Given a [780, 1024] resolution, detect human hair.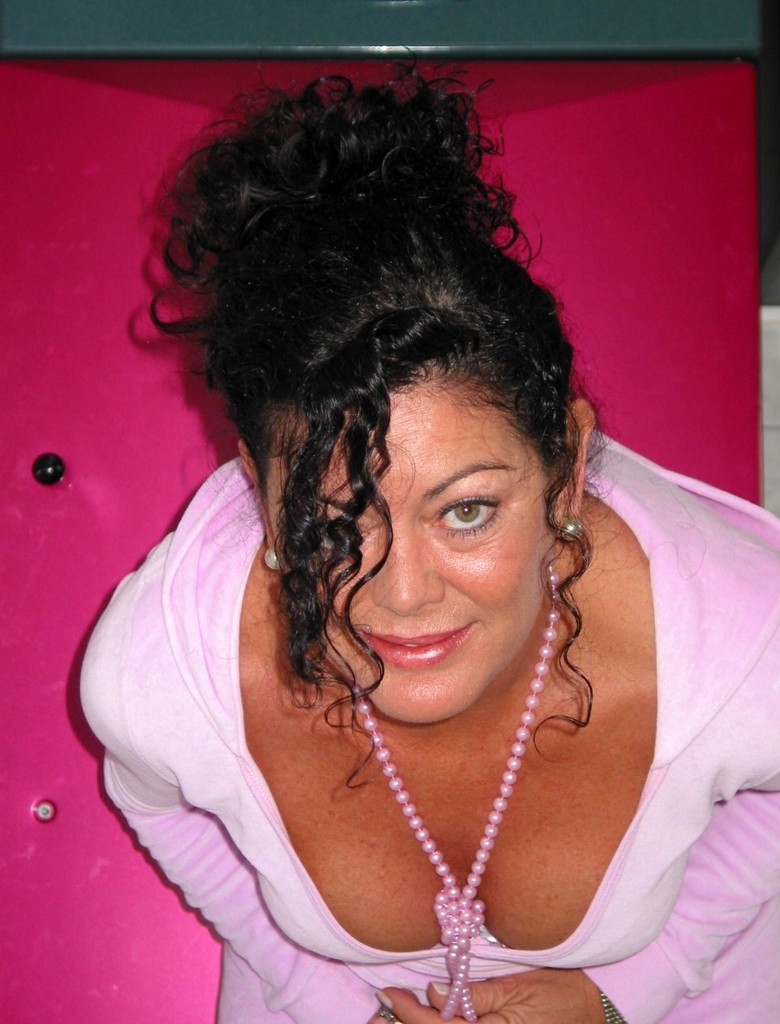
region(136, 63, 612, 789).
